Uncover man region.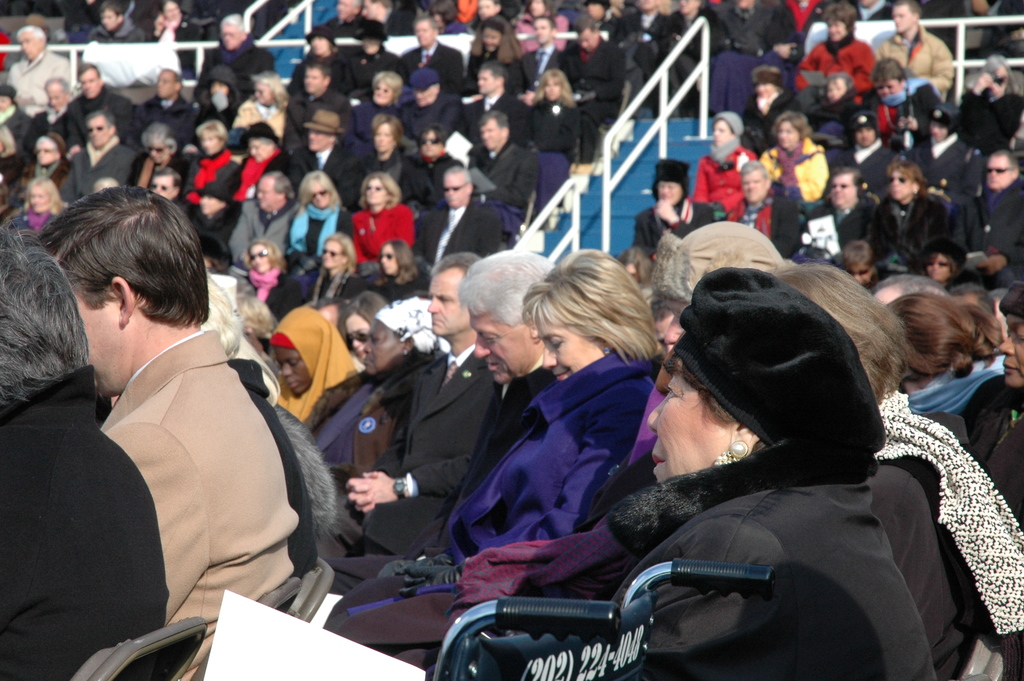
Uncovered: crop(860, 149, 955, 279).
